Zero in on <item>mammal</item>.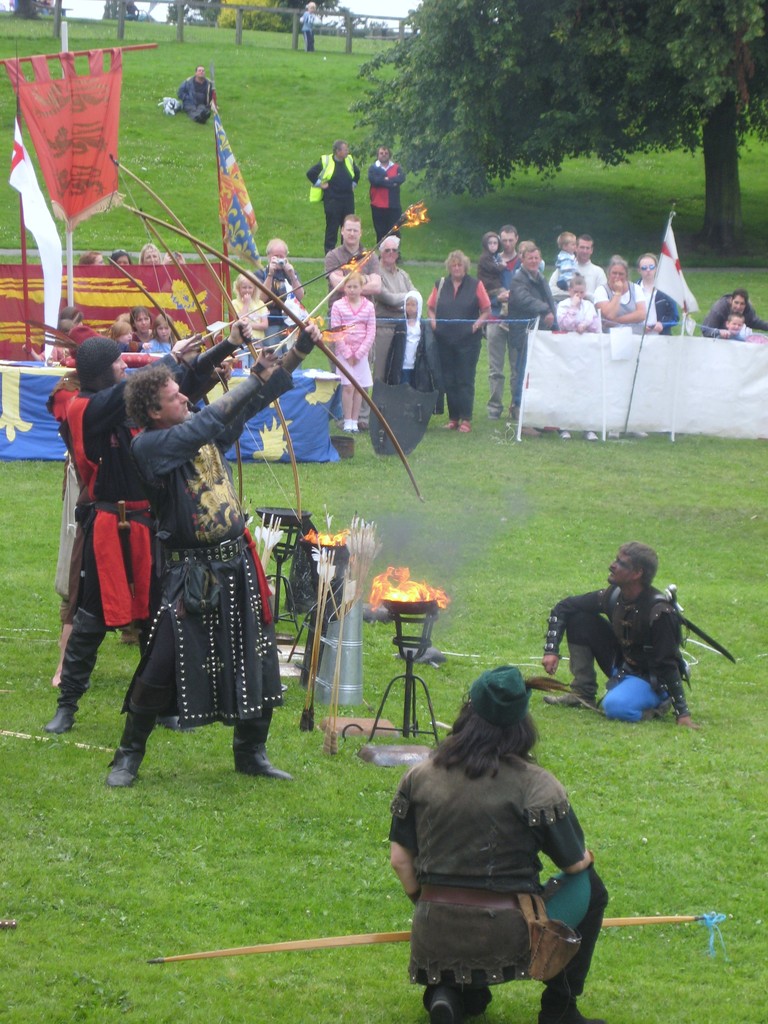
Zeroed in: (130, 305, 154, 339).
